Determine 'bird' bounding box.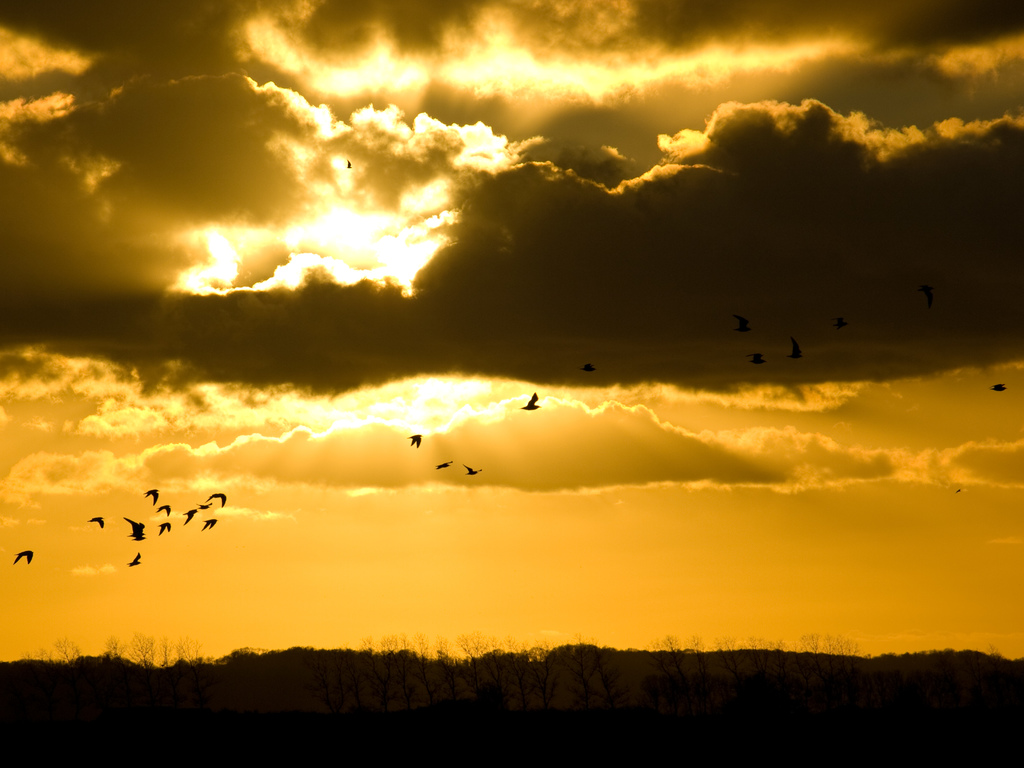
Determined: region(461, 460, 483, 476).
